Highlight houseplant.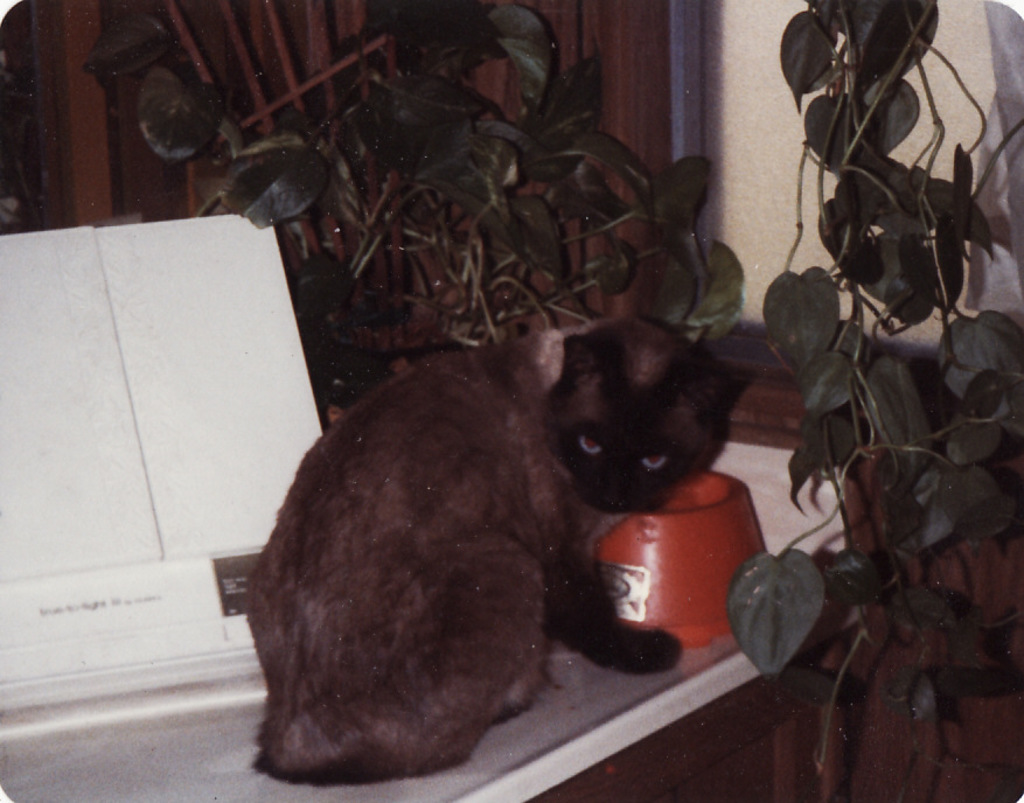
Highlighted region: region(76, 0, 743, 418).
